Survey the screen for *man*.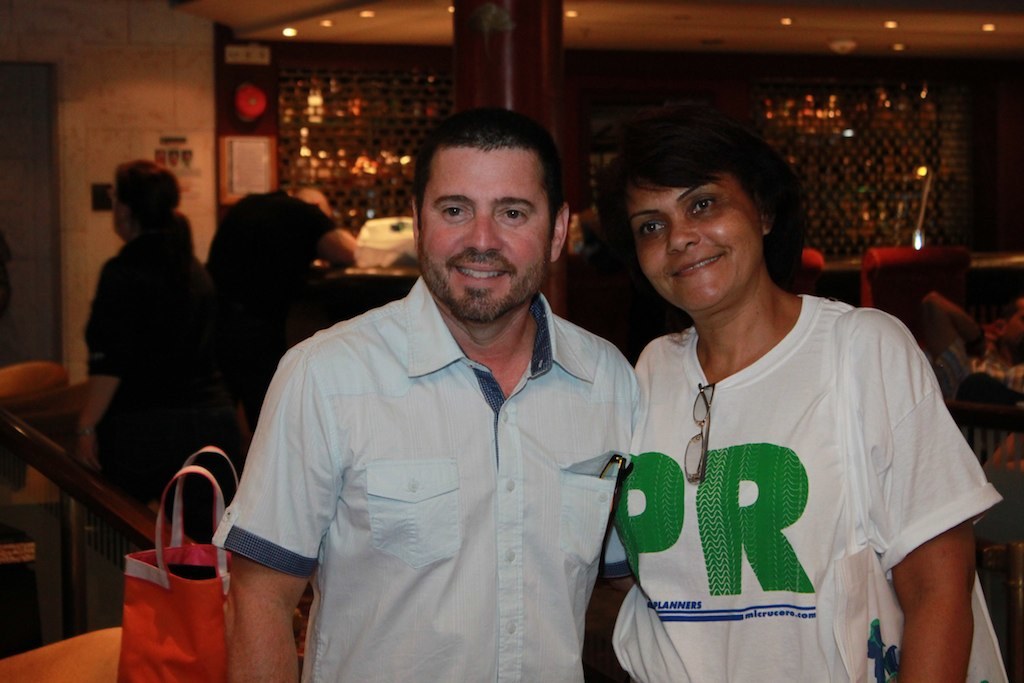
Survey found: bbox=(216, 113, 634, 682).
